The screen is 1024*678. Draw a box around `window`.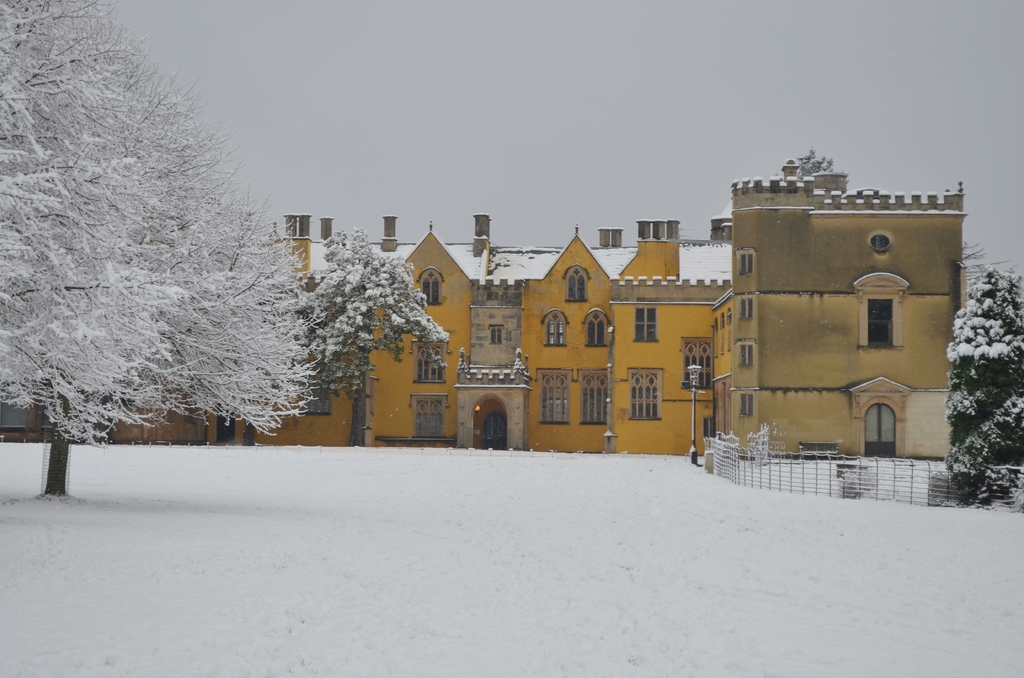
select_region(579, 309, 611, 349).
